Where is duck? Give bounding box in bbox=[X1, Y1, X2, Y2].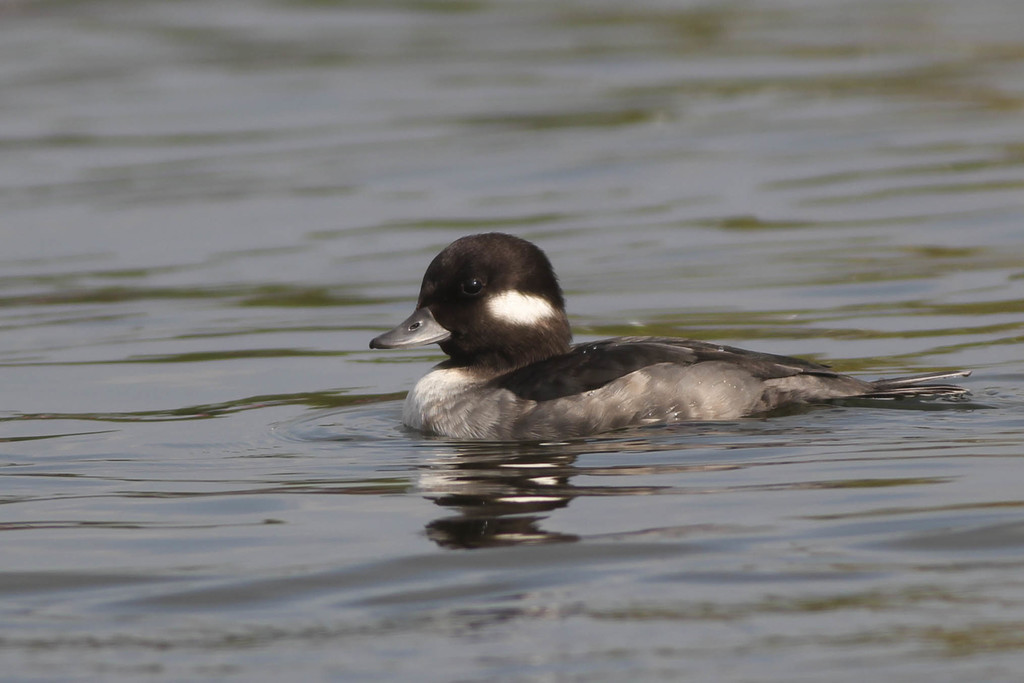
bbox=[354, 236, 944, 447].
